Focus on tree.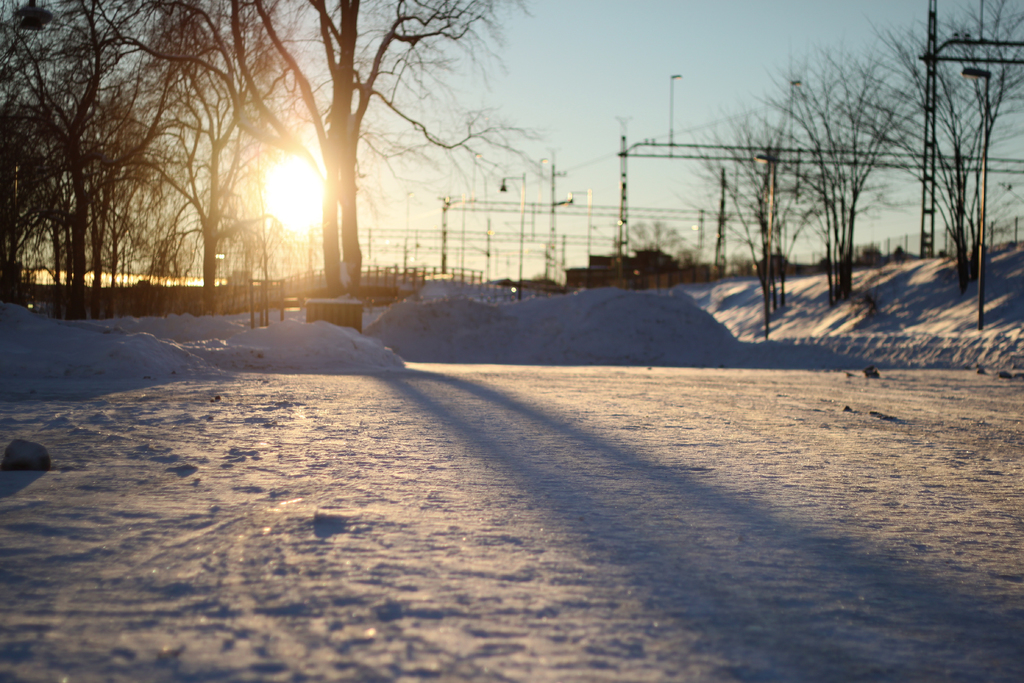
Focused at detection(905, 0, 1006, 303).
